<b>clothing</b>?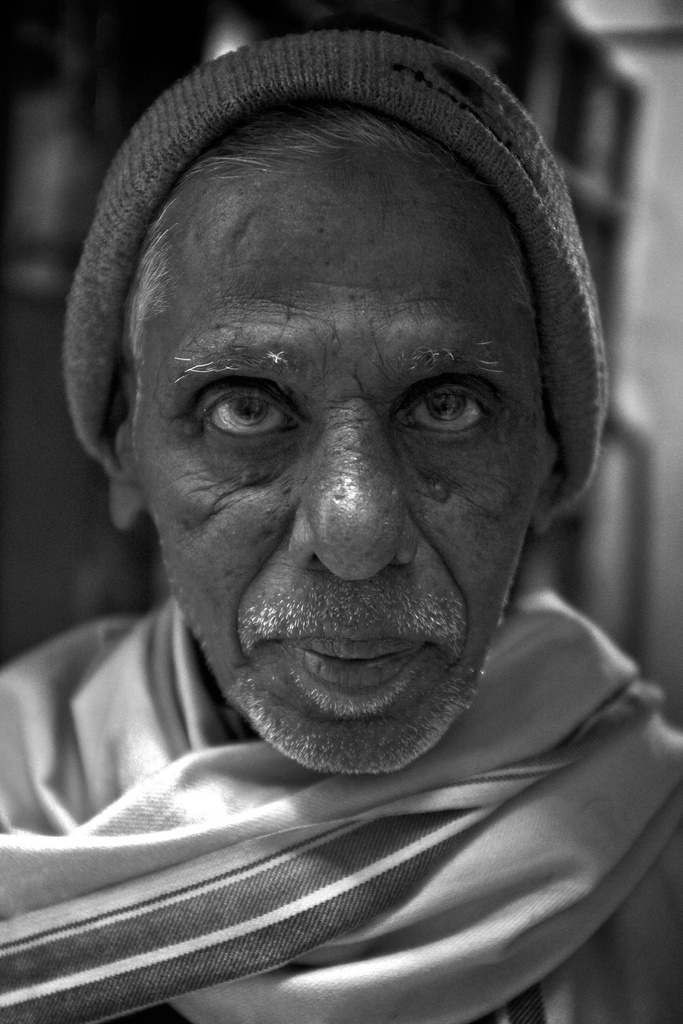
rect(0, 584, 682, 1023)
